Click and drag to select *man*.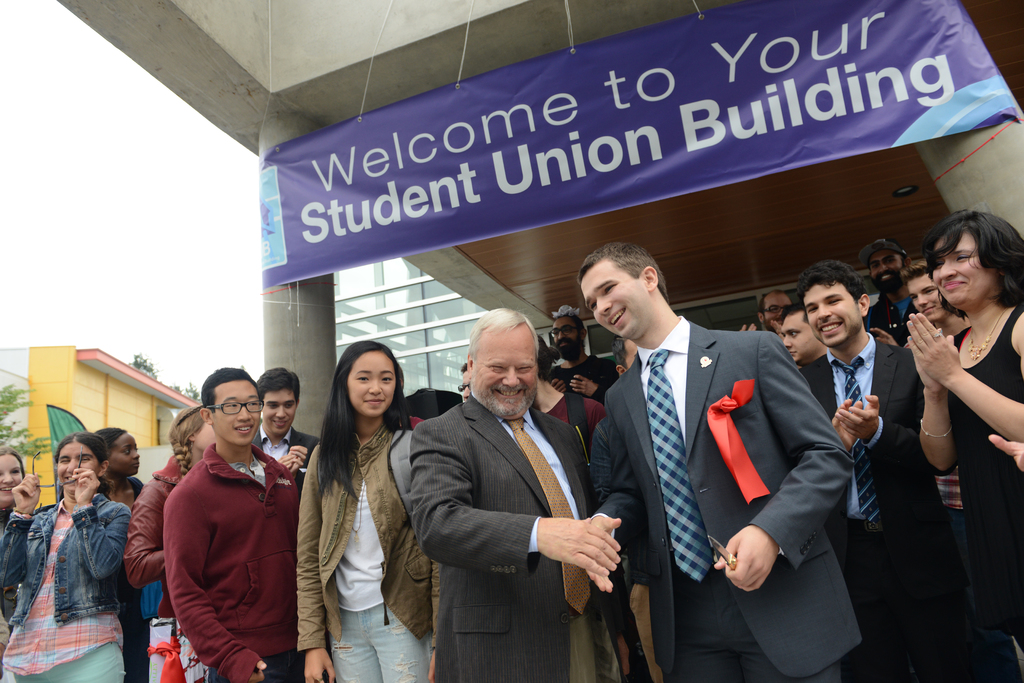
Selection: rect(588, 339, 659, 682).
